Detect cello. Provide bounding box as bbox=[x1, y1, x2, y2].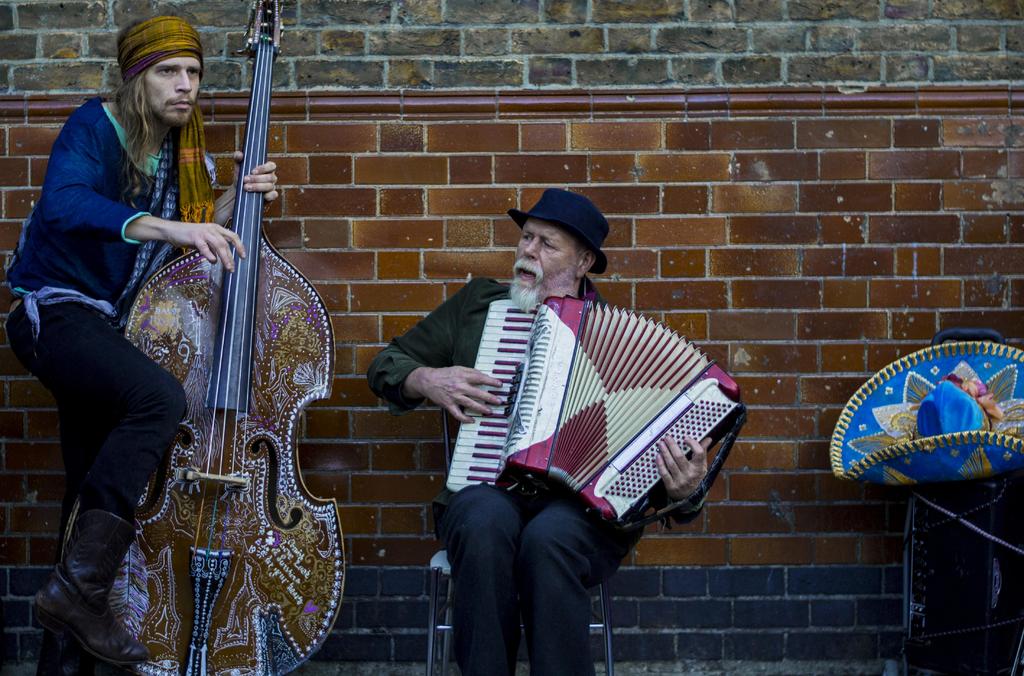
bbox=[64, 0, 346, 675].
